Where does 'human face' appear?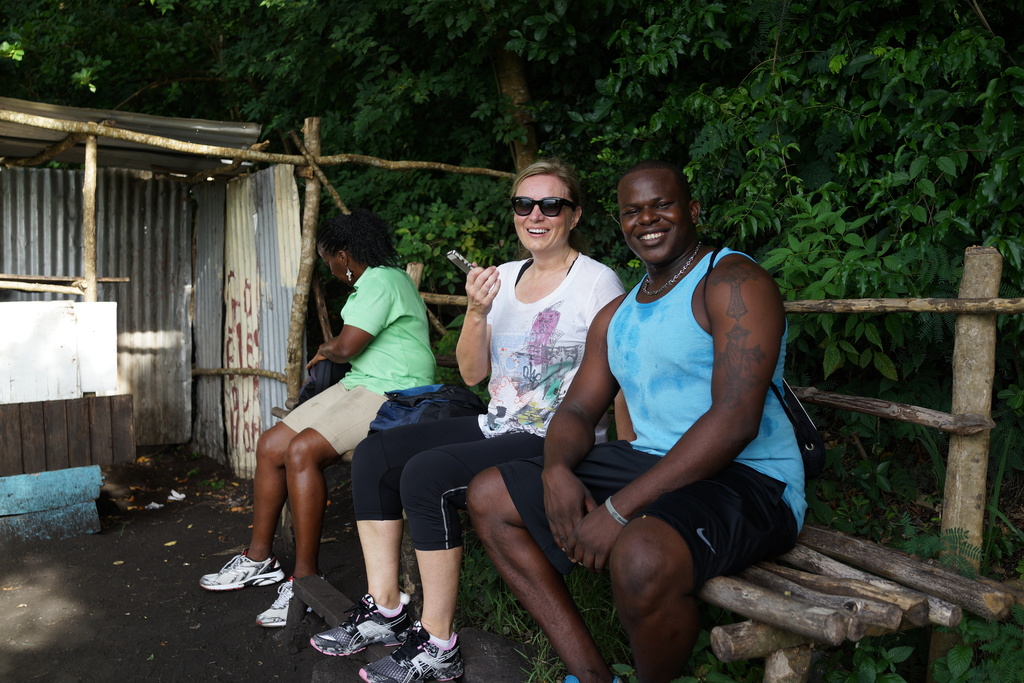
Appears at 615/170/689/261.
